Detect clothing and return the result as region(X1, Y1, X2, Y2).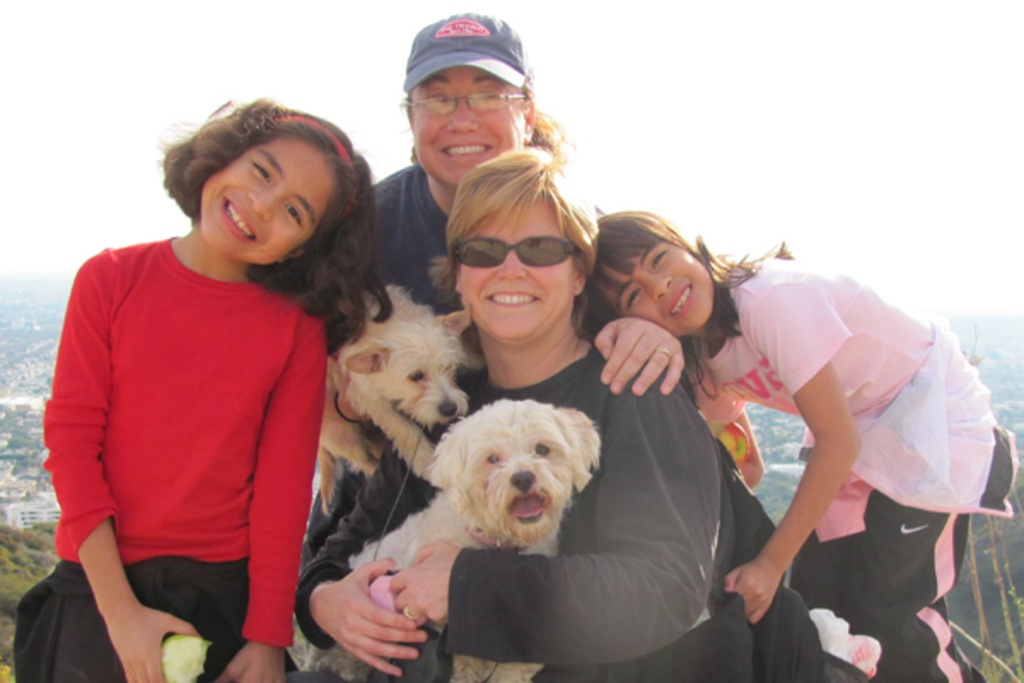
region(362, 164, 457, 314).
